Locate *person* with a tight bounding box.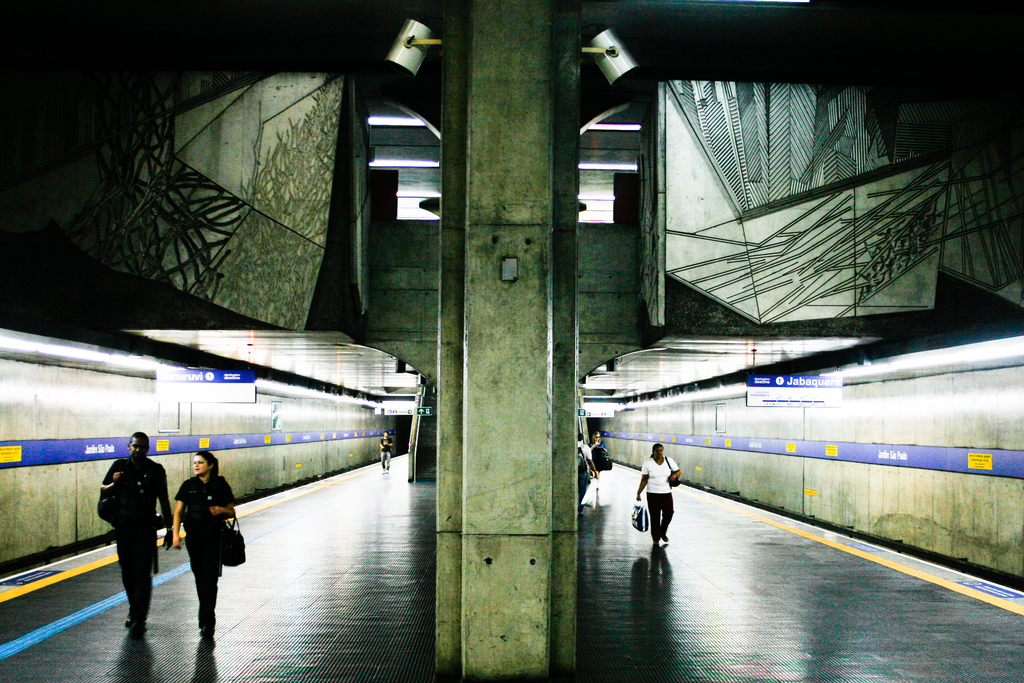
639:442:682:543.
